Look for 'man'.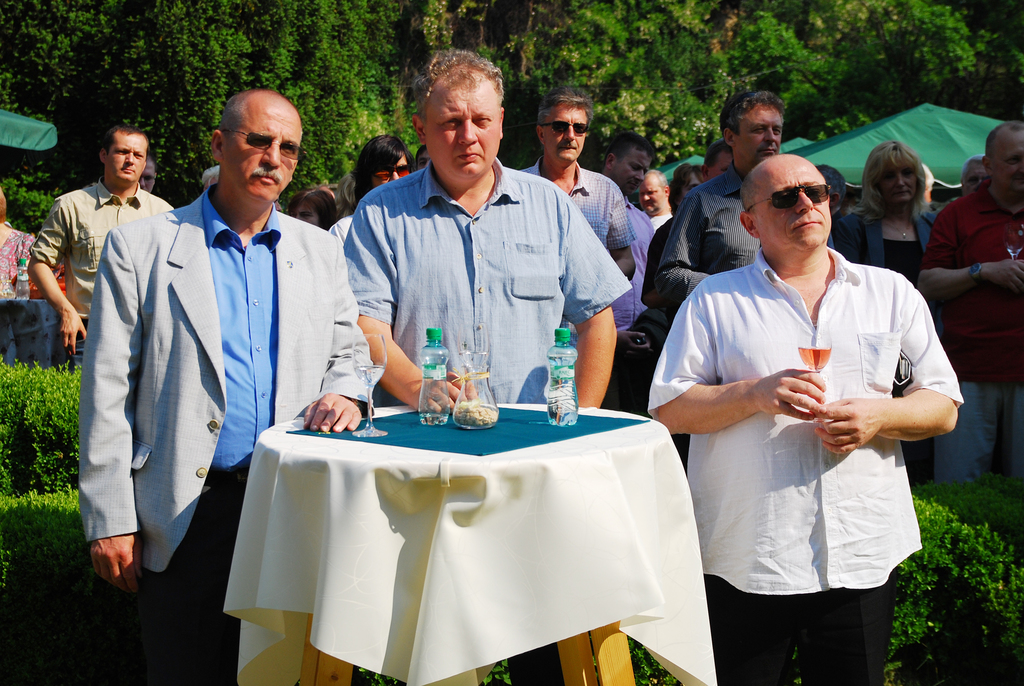
Found: <region>921, 116, 1023, 488</region>.
